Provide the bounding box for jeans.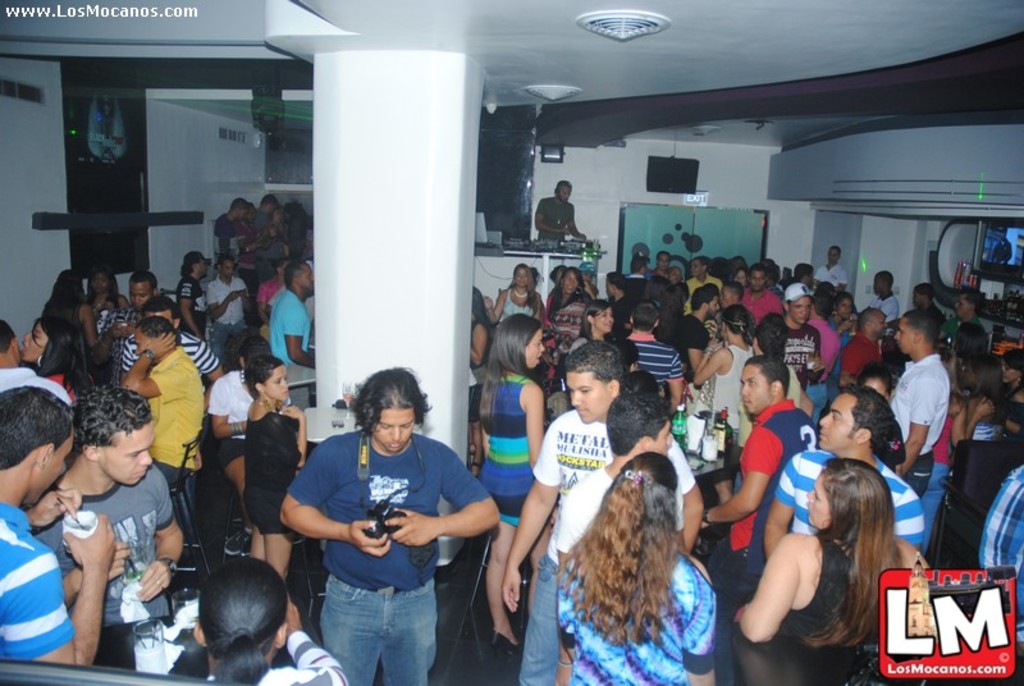
Rect(918, 461, 947, 554).
